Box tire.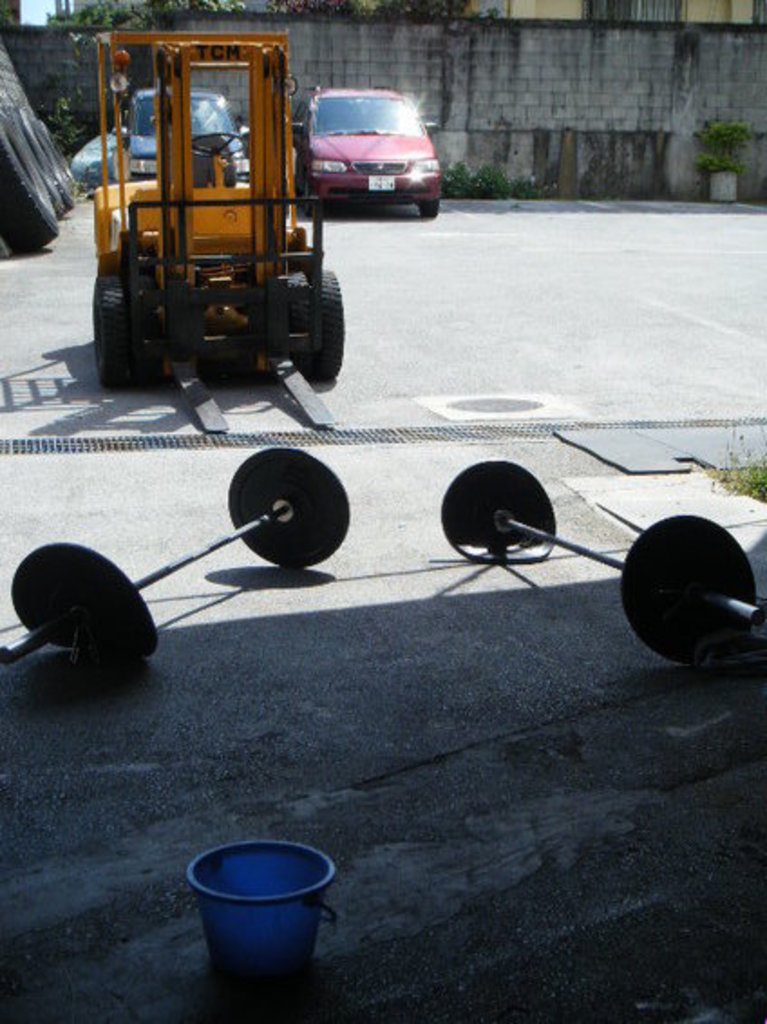
locate(130, 277, 159, 385).
